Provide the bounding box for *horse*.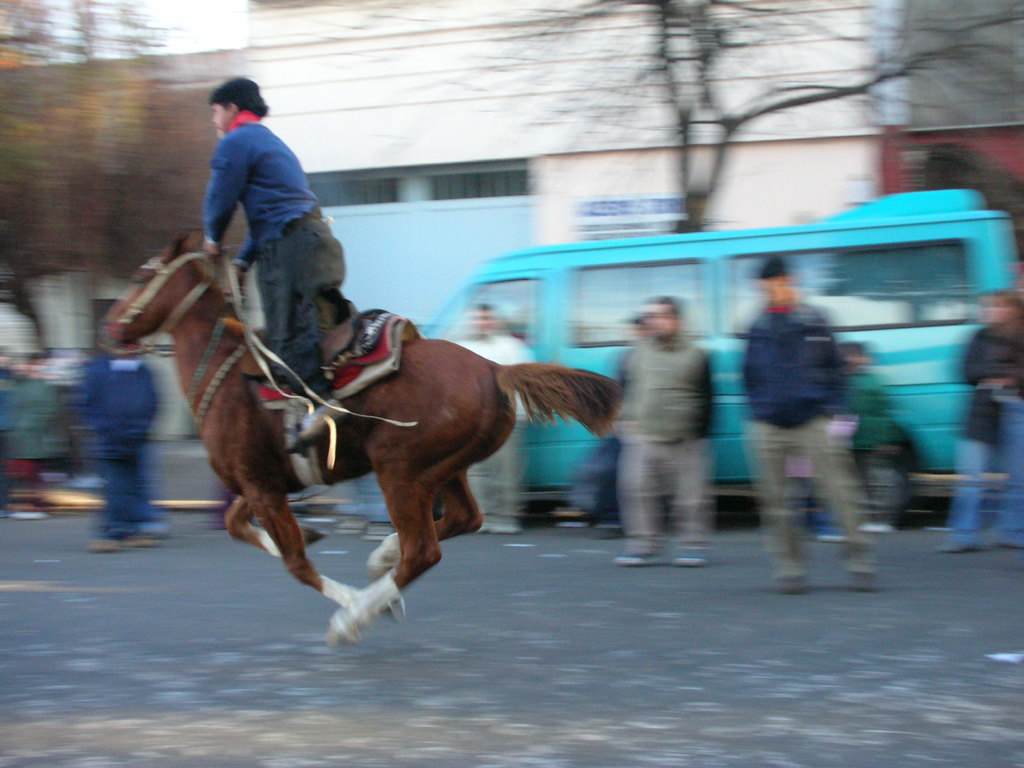
96 227 623 643.
